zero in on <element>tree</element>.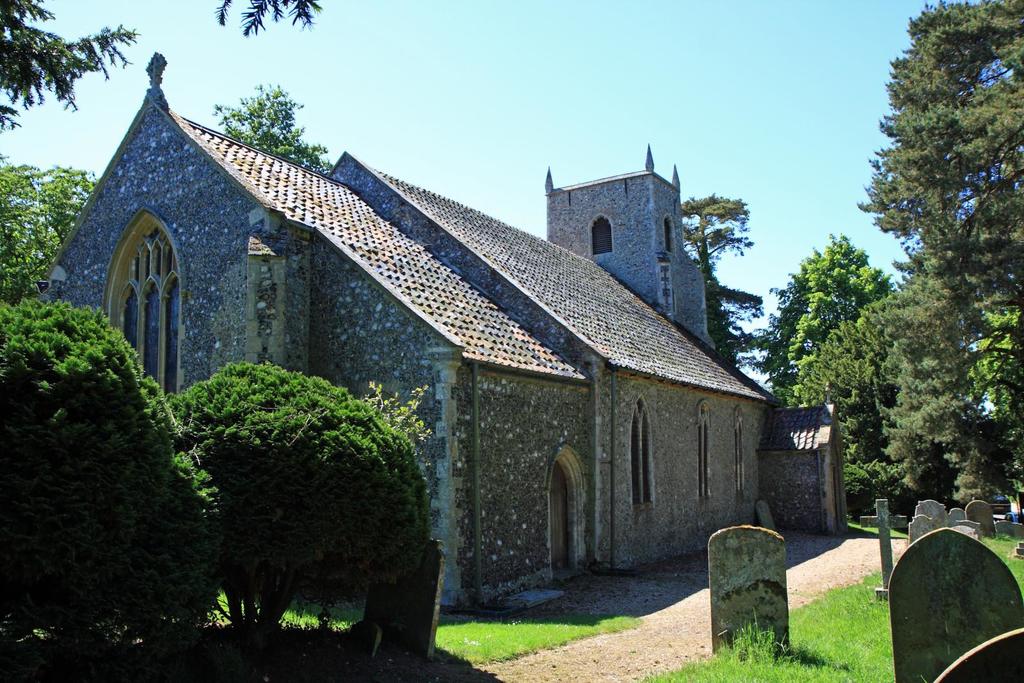
Zeroed in: 154 348 428 629.
